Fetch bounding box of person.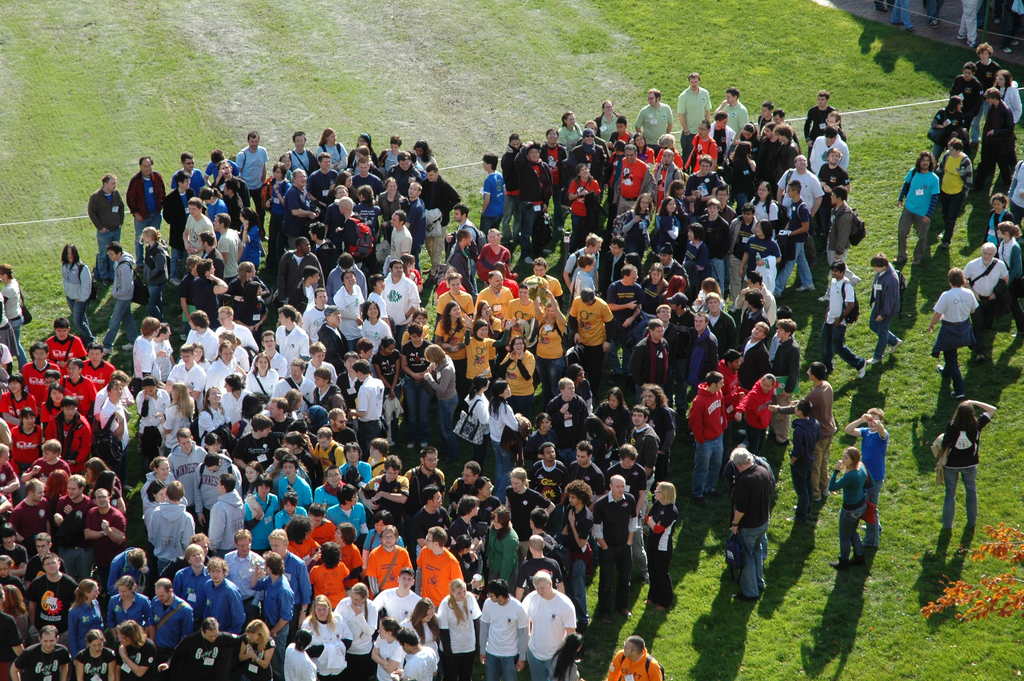
Bbox: (156, 323, 186, 382).
